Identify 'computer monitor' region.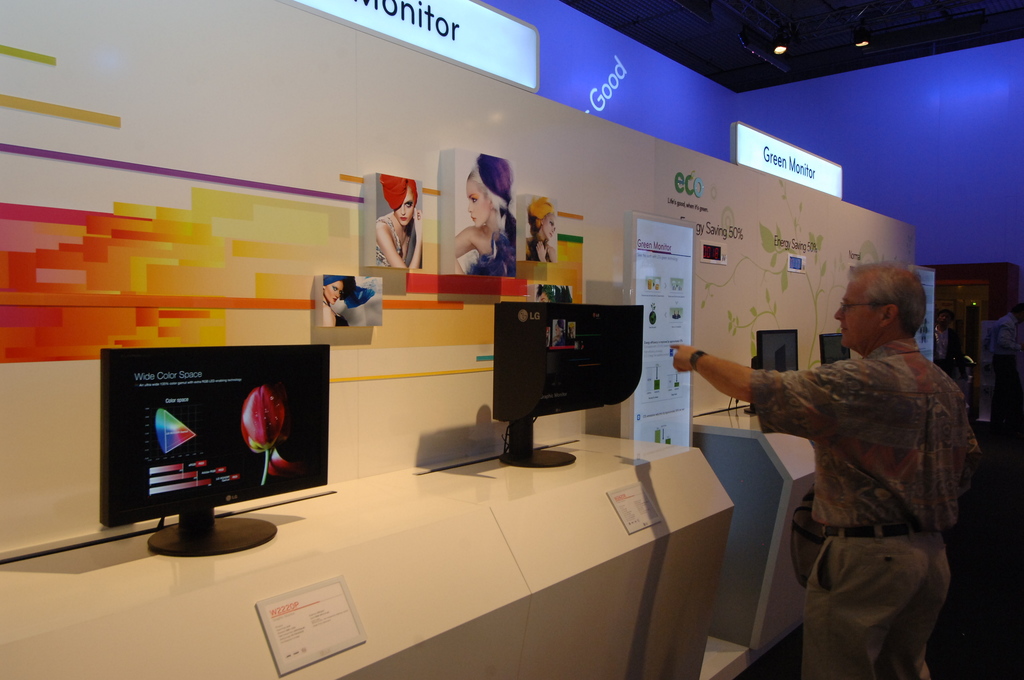
Region: <box>95,353,324,556</box>.
